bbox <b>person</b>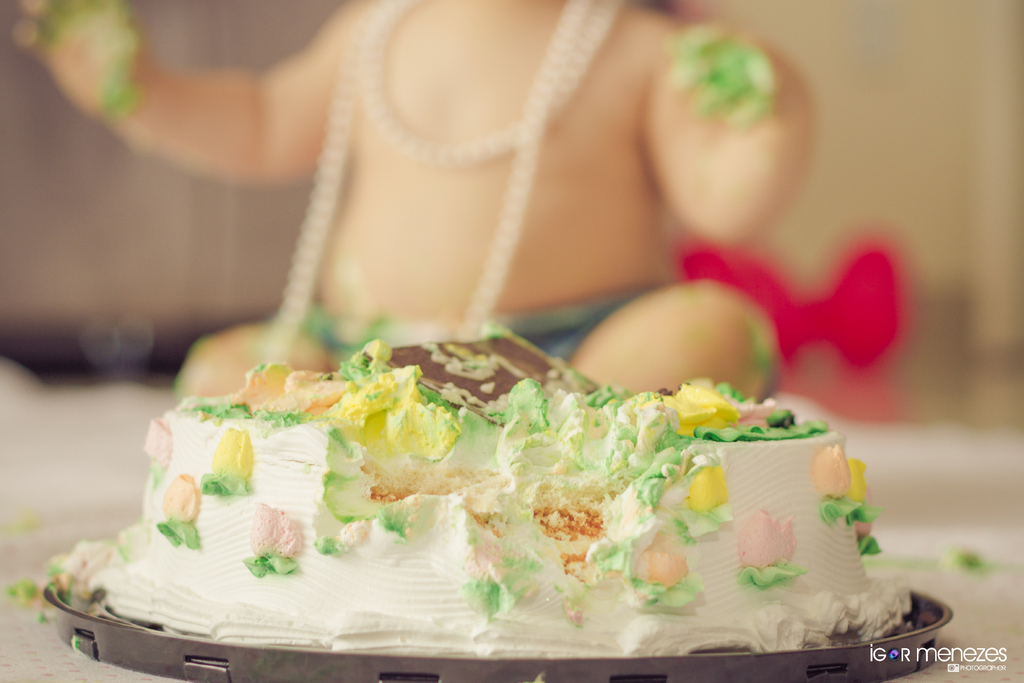
{"x1": 14, "y1": 0, "x2": 812, "y2": 397}
